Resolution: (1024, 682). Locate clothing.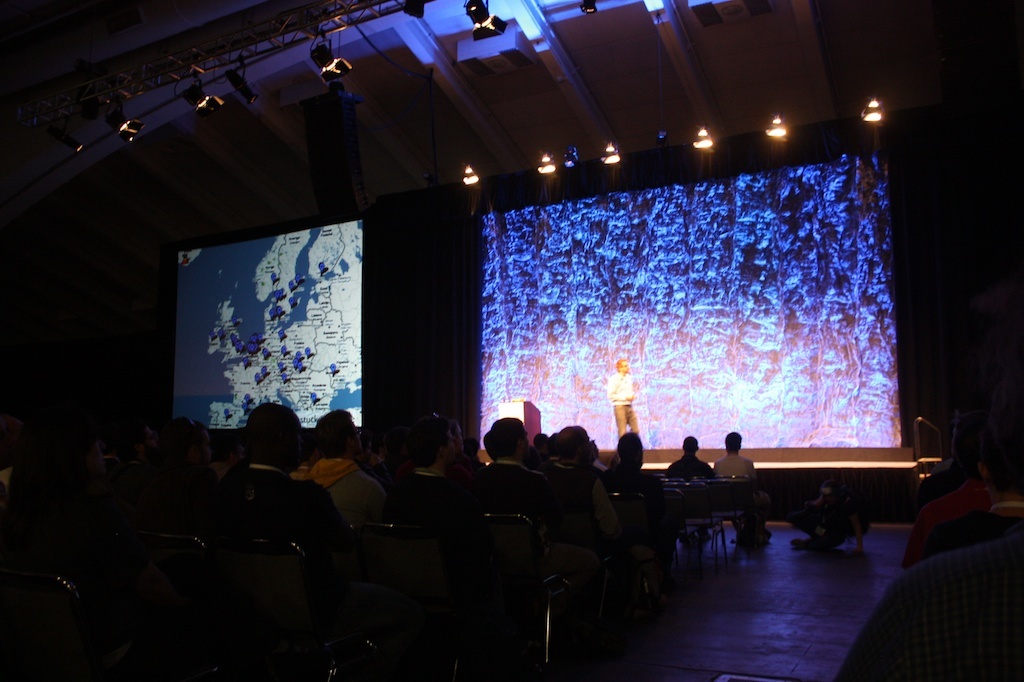
[903,472,985,564].
